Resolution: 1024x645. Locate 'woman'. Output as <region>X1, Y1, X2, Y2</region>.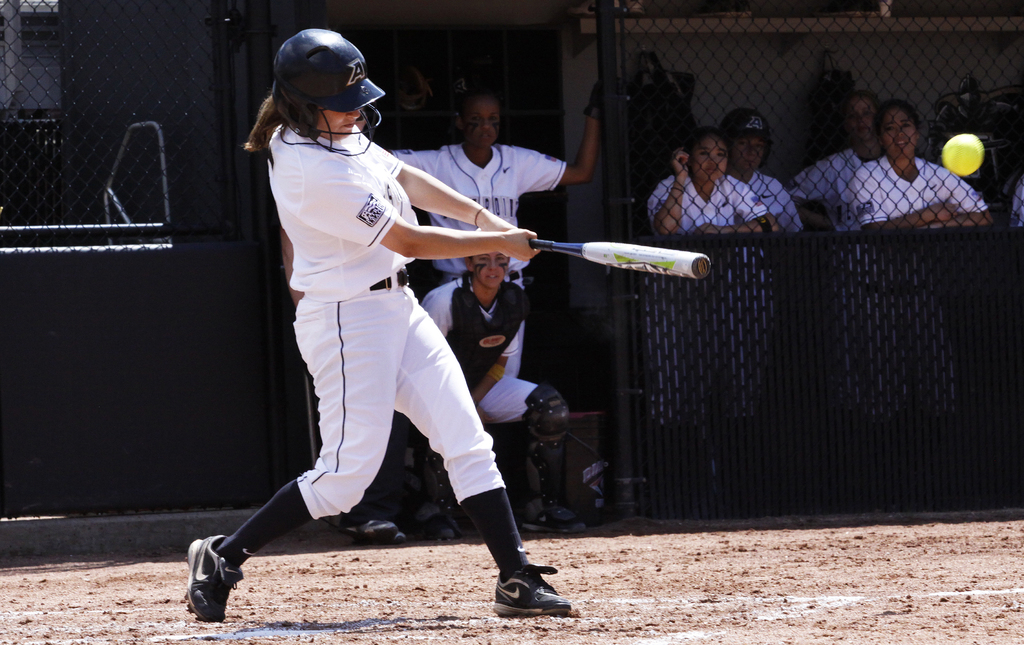
<region>648, 127, 780, 233</region>.
